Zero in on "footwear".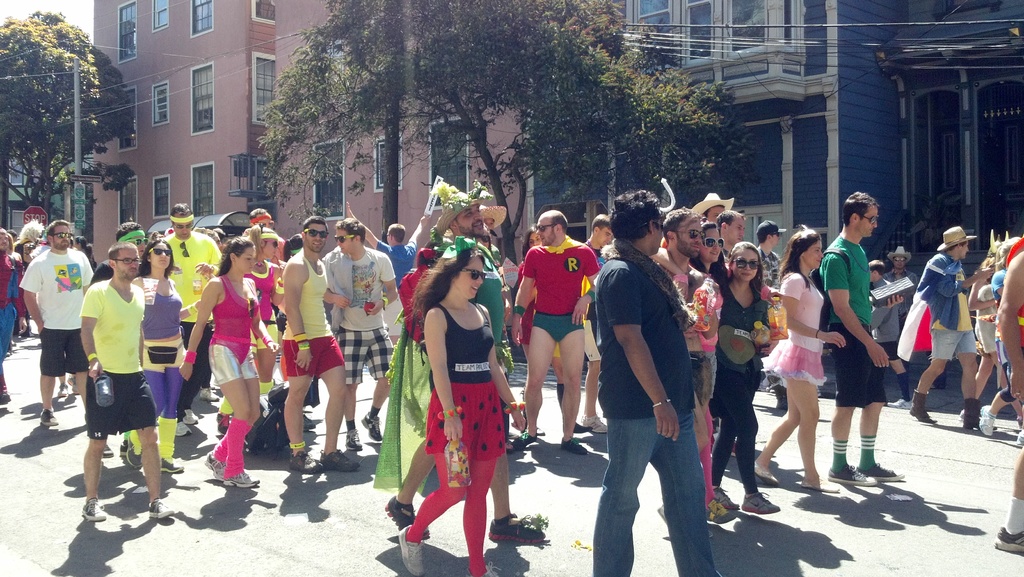
Zeroed in: (left=712, top=501, right=732, bottom=524).
